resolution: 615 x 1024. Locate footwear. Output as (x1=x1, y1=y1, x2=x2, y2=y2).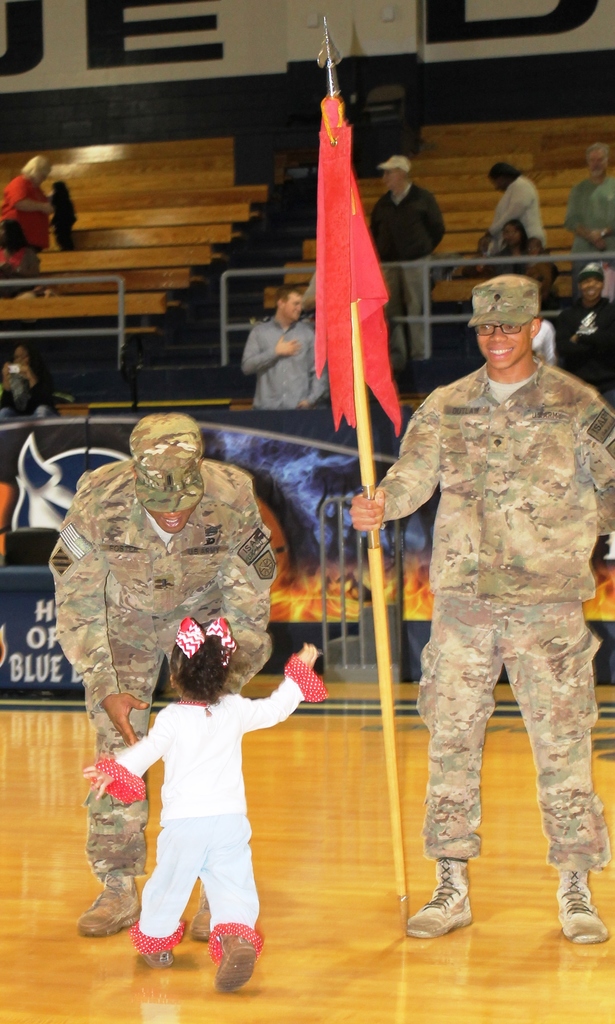
(x1=195, y1=935, x2=261, y2=998).
